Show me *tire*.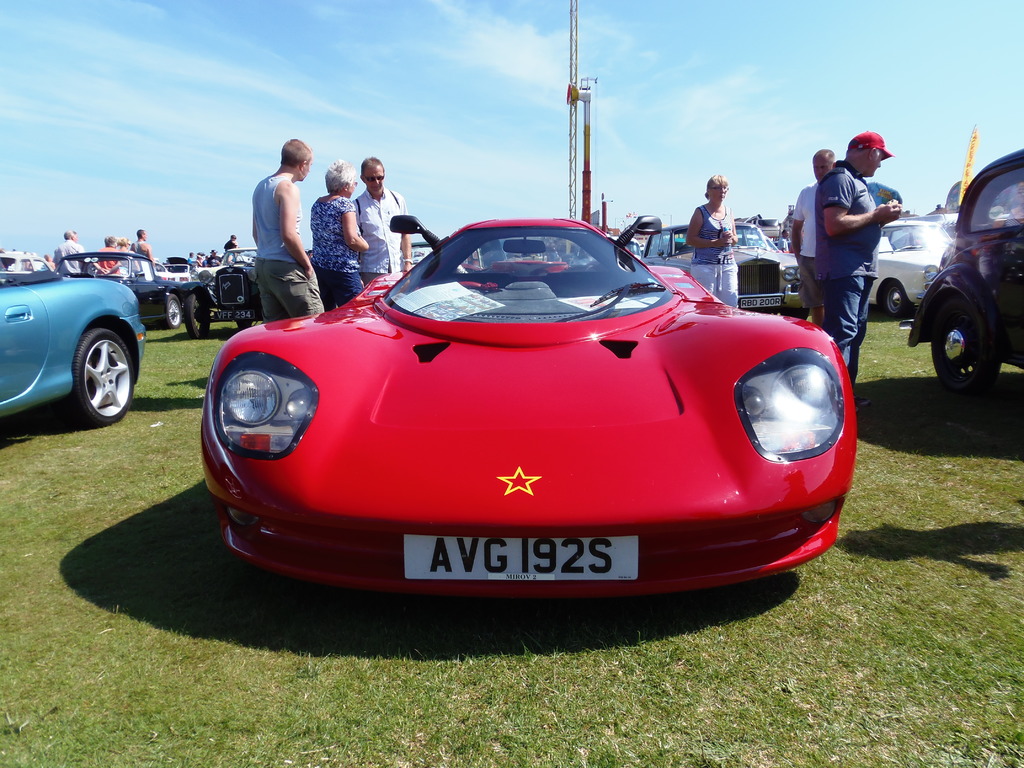
*tire* is here: {"x1": 186, "y1": 294, "x2": 215, "y2": 337}.
